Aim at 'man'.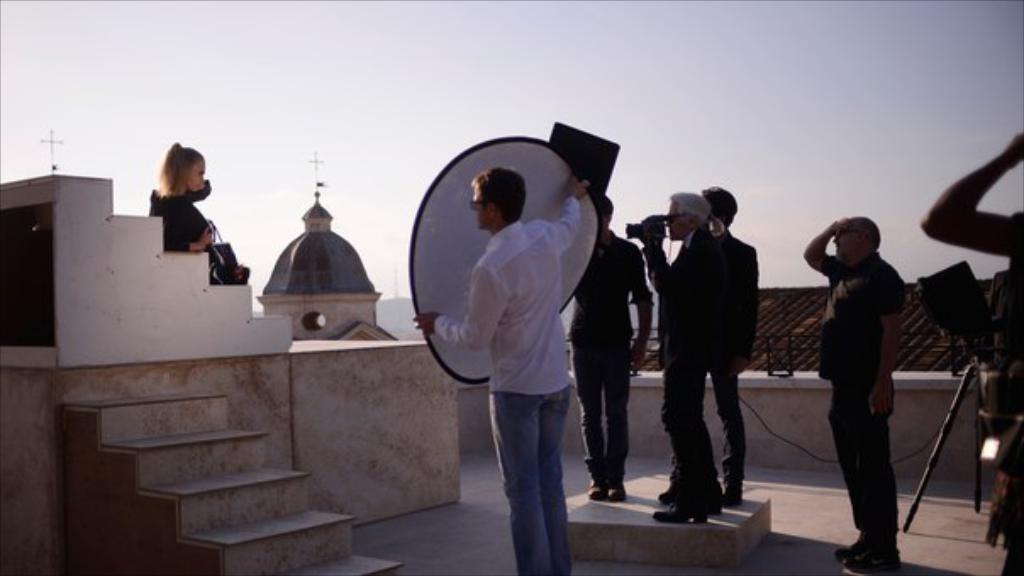
Aimed at <region>656, 186, 761, 508</region>.
